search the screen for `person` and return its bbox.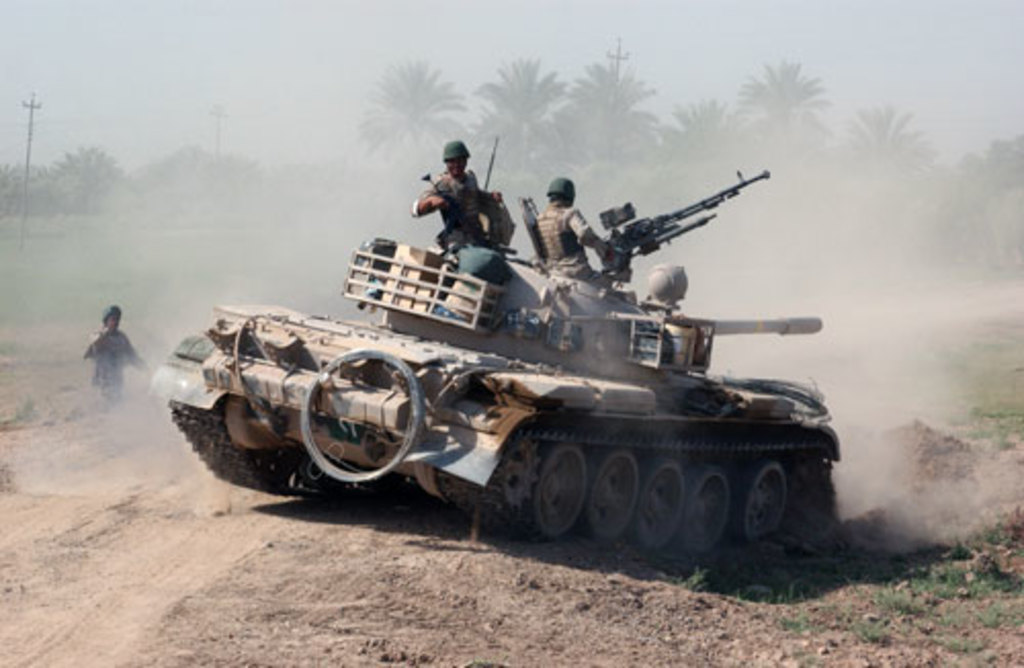
Found: {"left": 410, "top": 129, "right": 516, "bottom": 277}.
